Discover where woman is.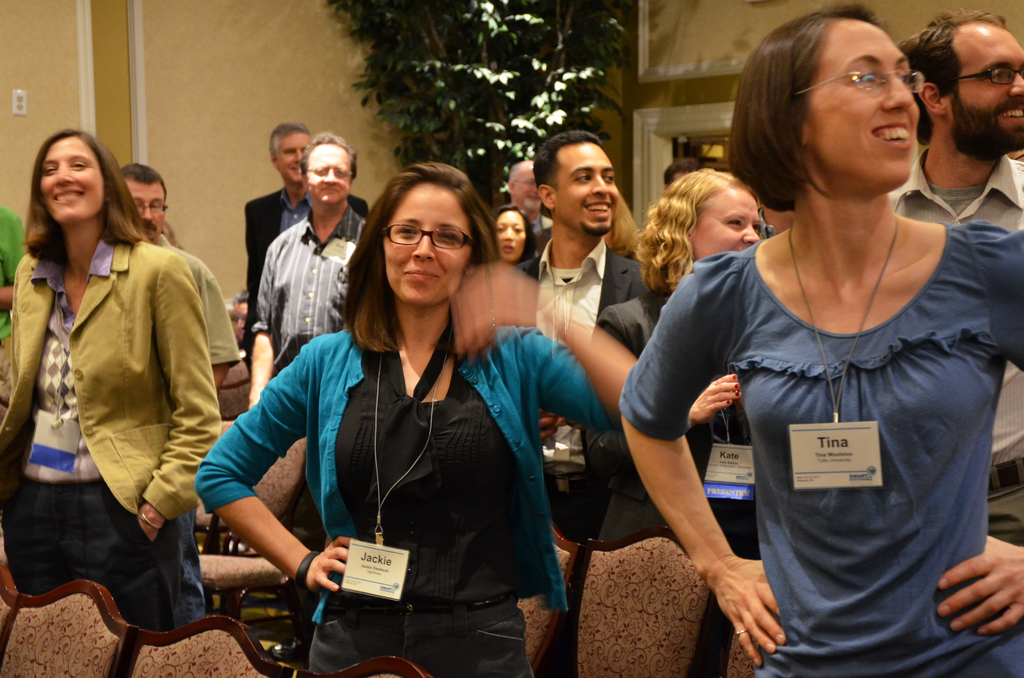
Discovered at box(586, 166, 764, 551).
